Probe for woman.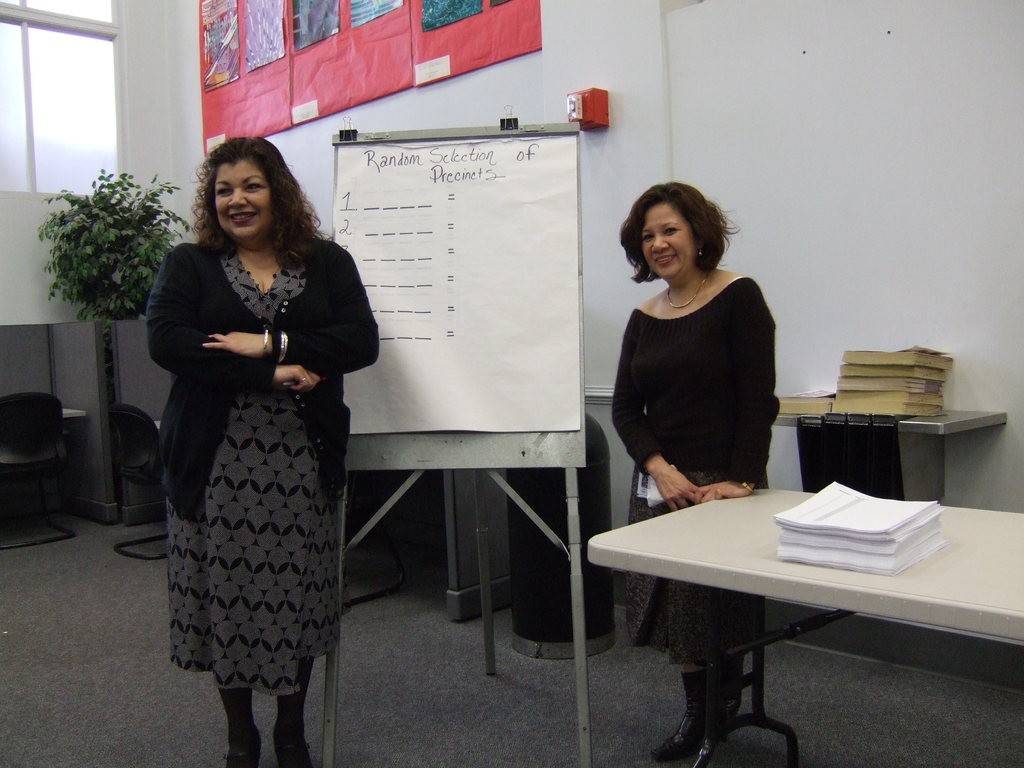
Probe result: 140, 127, 366, 756.
